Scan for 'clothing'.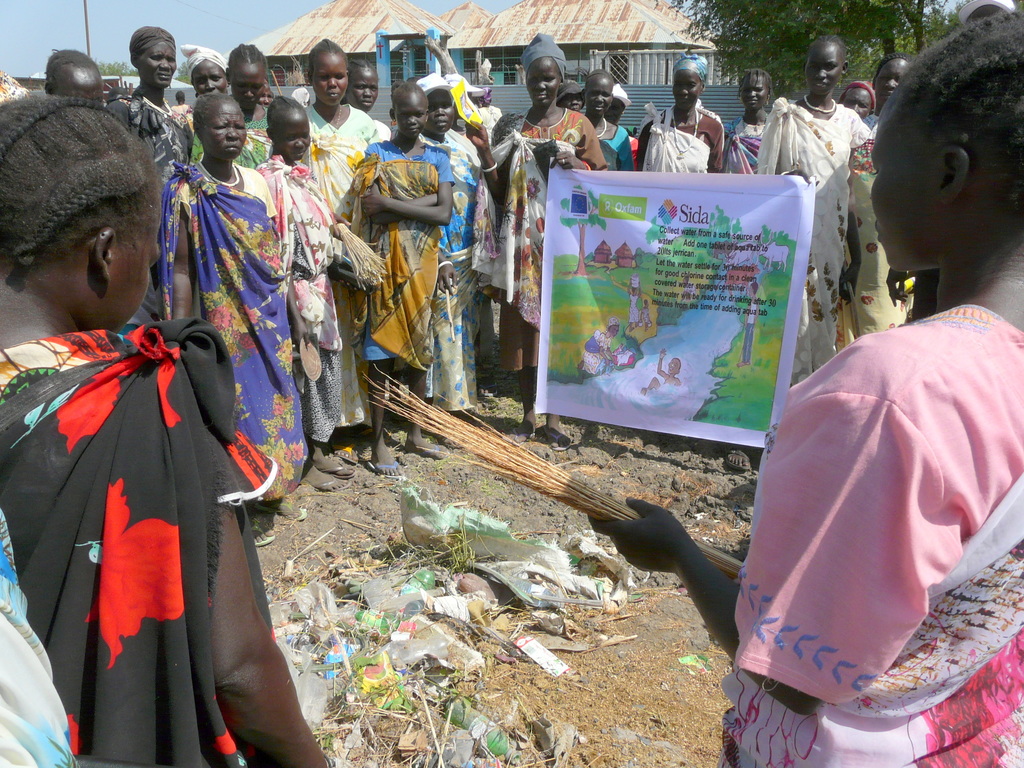
Scan result: region(0, 326, 280, 767).
